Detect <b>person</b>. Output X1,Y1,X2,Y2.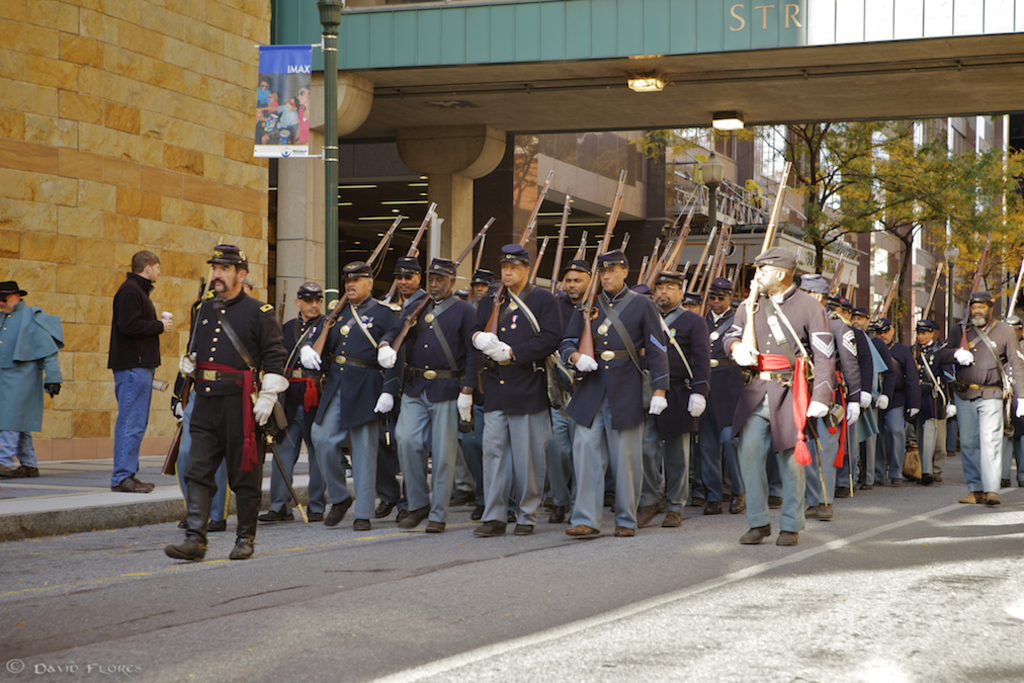
0,279,56,474.
